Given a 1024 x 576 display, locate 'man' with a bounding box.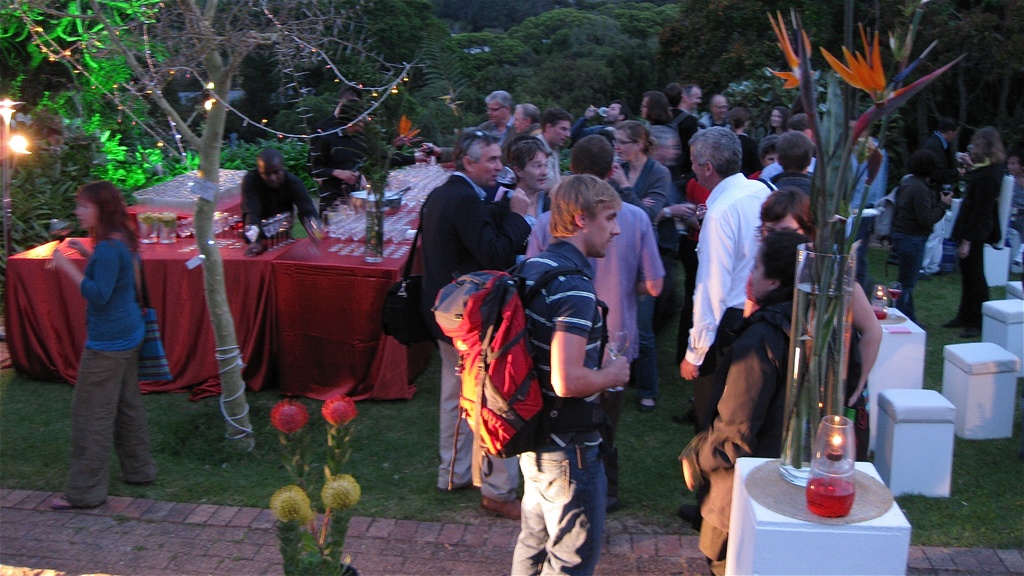
Located: <bbox>525, 133, 661, 507</bbox>.
